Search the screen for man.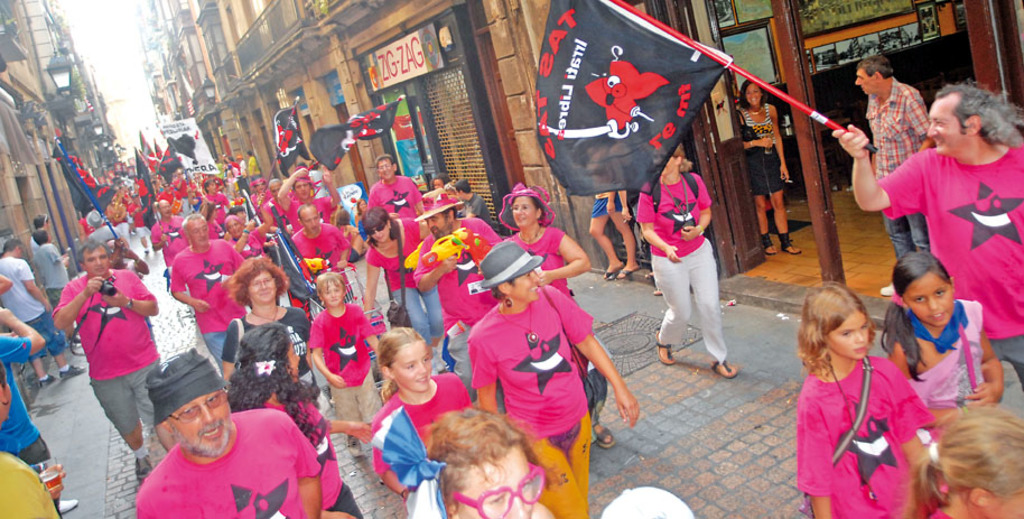
Found at <region>1, 253, 59, 361</region>.
